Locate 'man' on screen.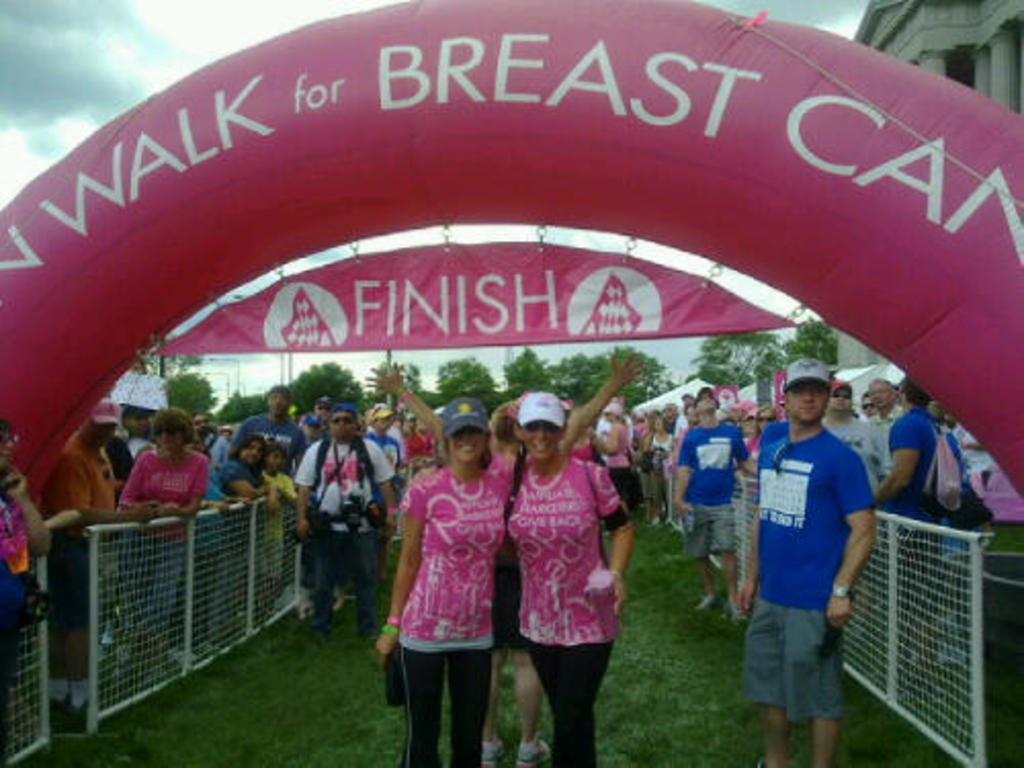
On screen at region(365, 403, 403, 479).
